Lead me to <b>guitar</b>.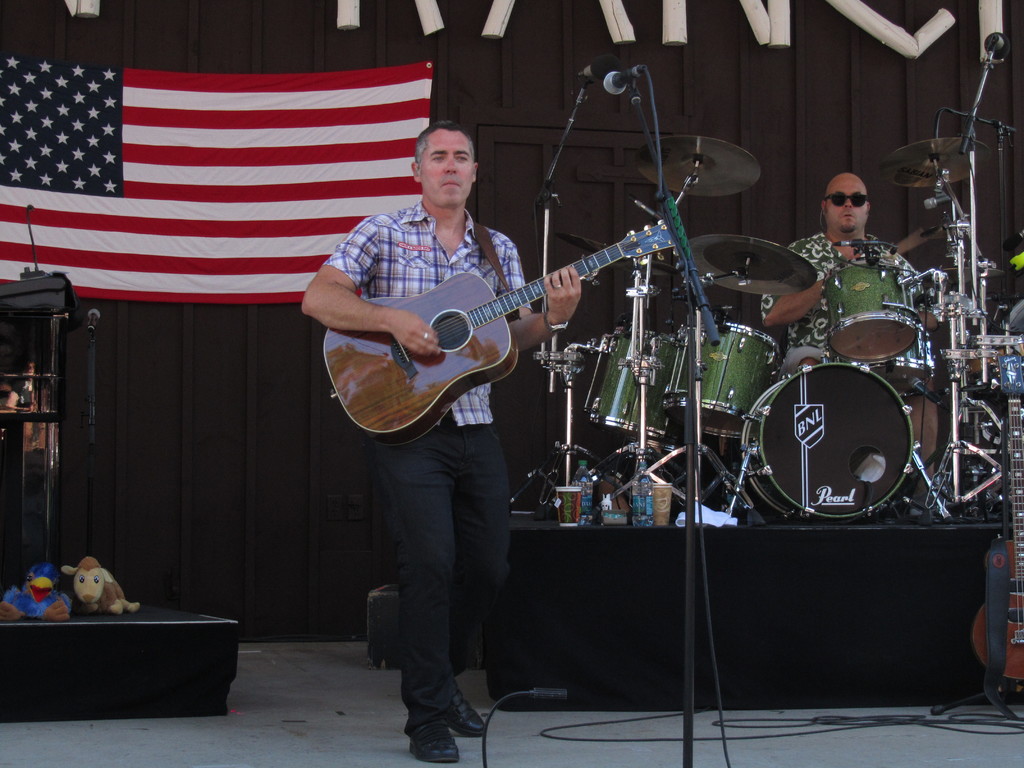
Lead to detection(324, 214, 680, 450).
